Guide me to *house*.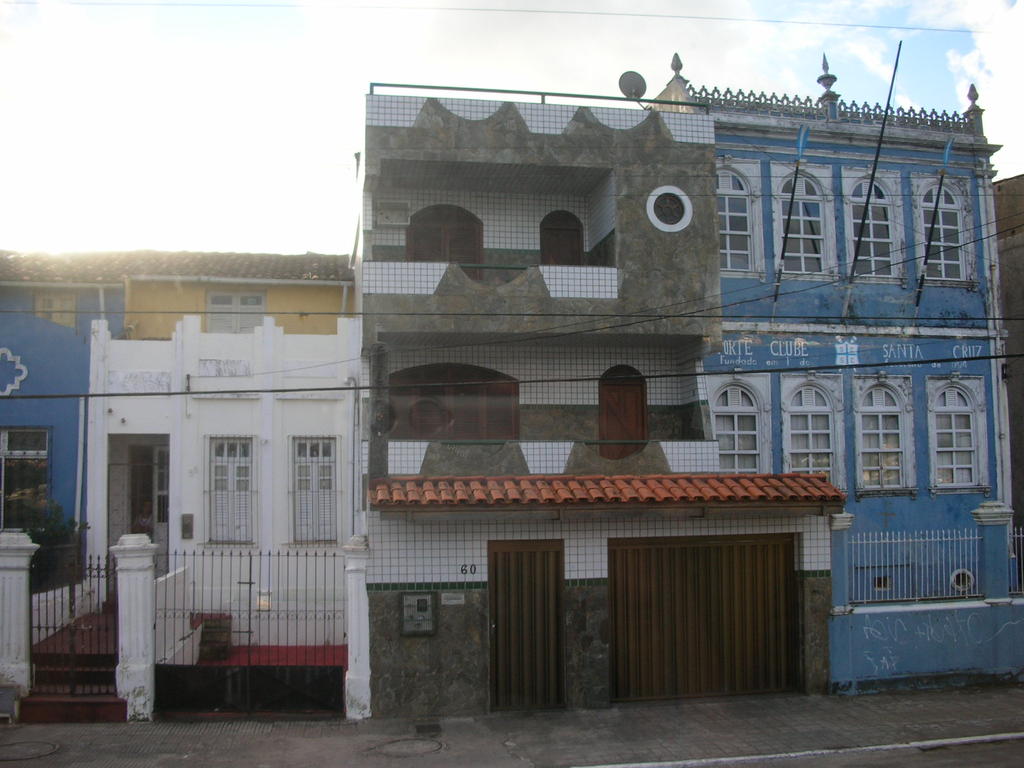
Guidance: region(0, 236, 380, 726).
